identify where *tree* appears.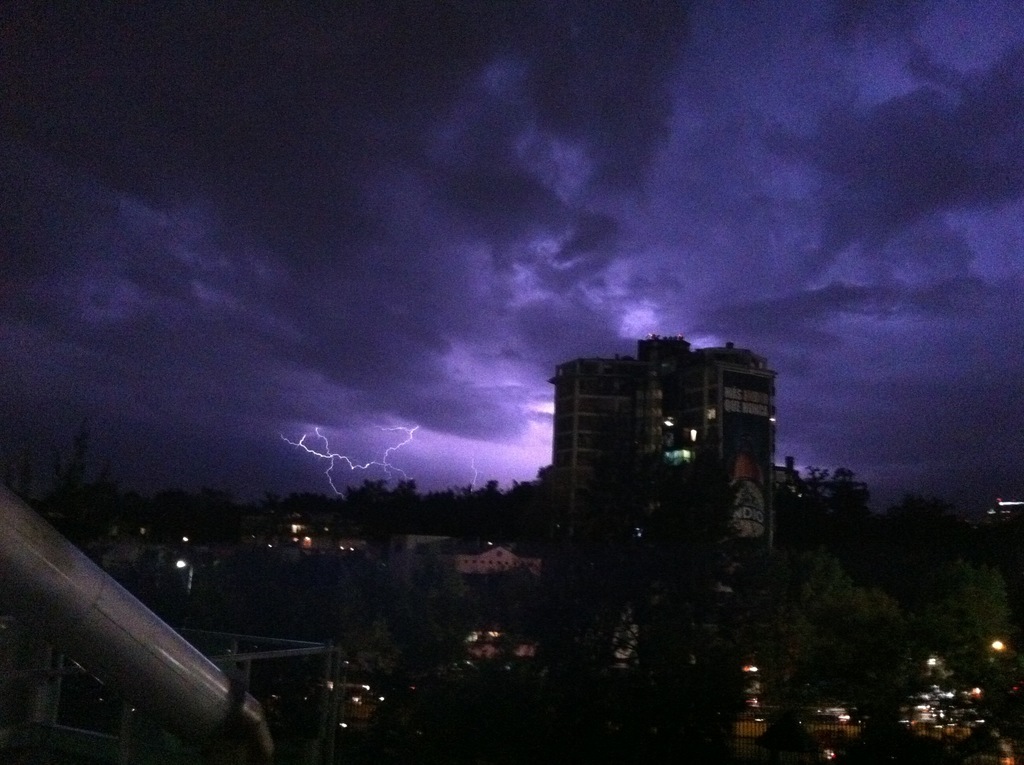
Appears at bbox(949, 562, 1013, 634).
